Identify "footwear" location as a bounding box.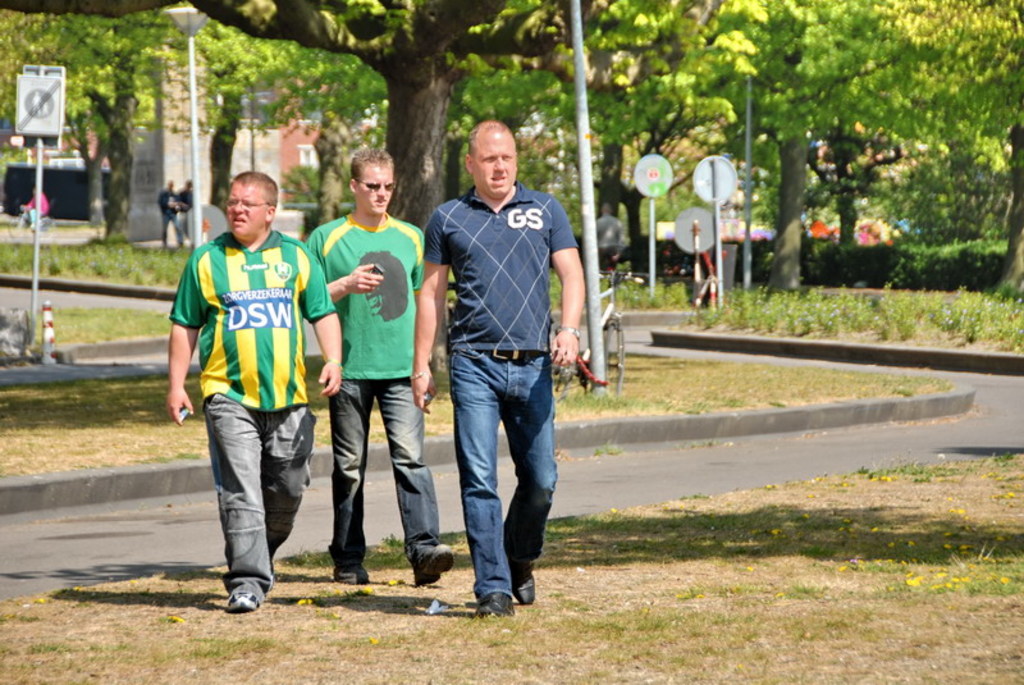
x1=207 y1=566 x2=271 y2=622.
